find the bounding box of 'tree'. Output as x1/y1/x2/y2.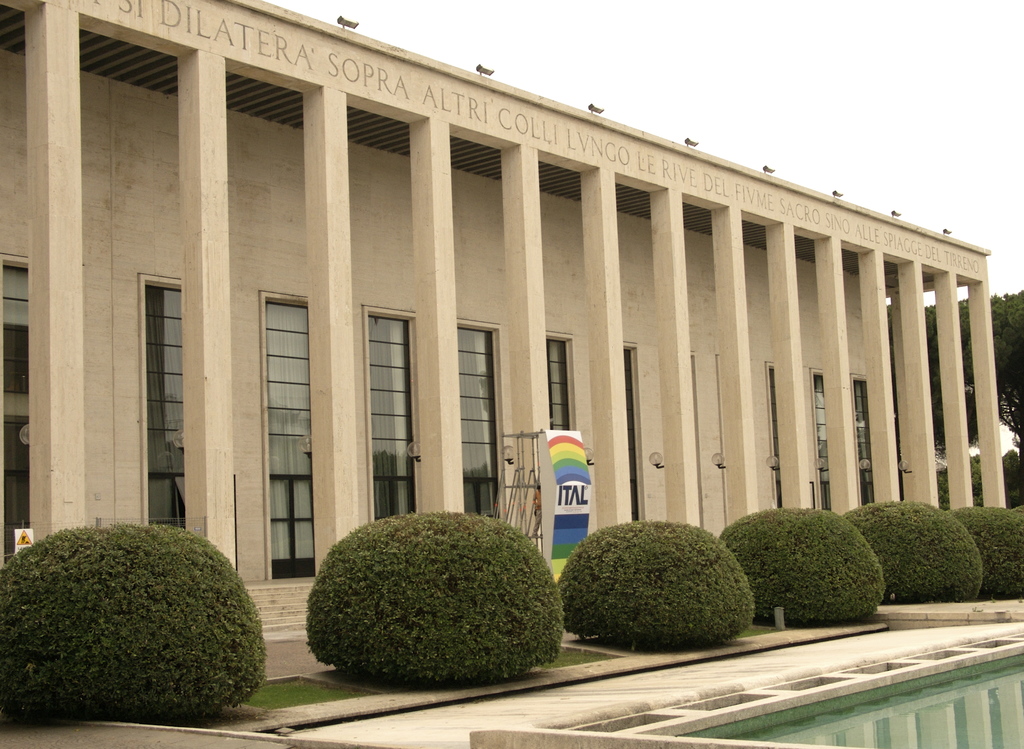
0/520/270/729.
